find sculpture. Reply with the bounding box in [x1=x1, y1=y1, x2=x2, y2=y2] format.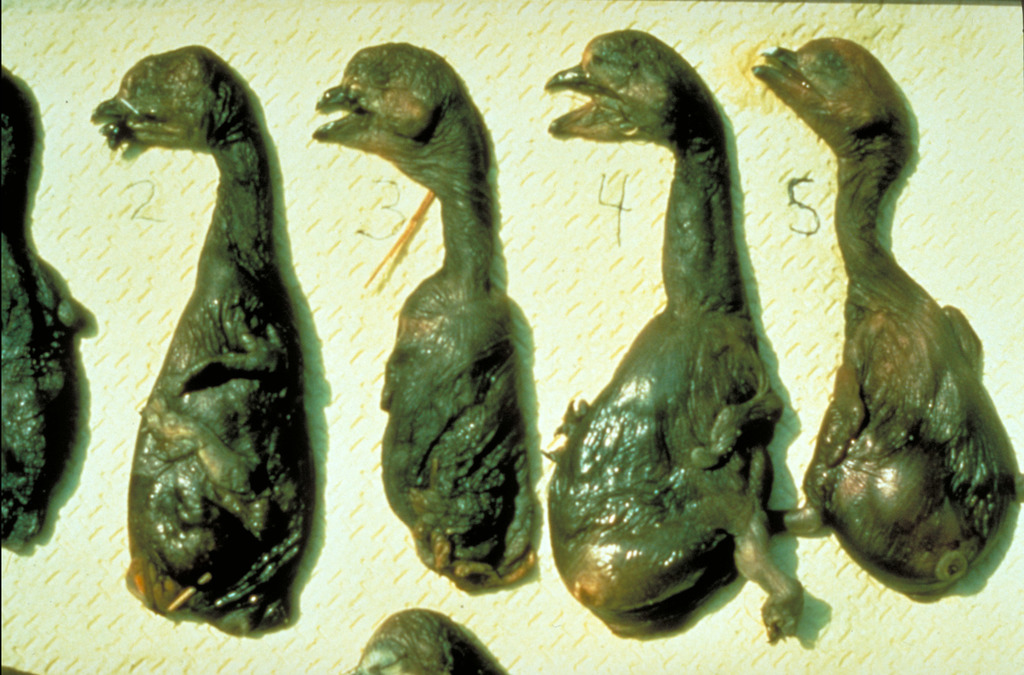
[x1=99, y1=45, x2=307, y2=631].
